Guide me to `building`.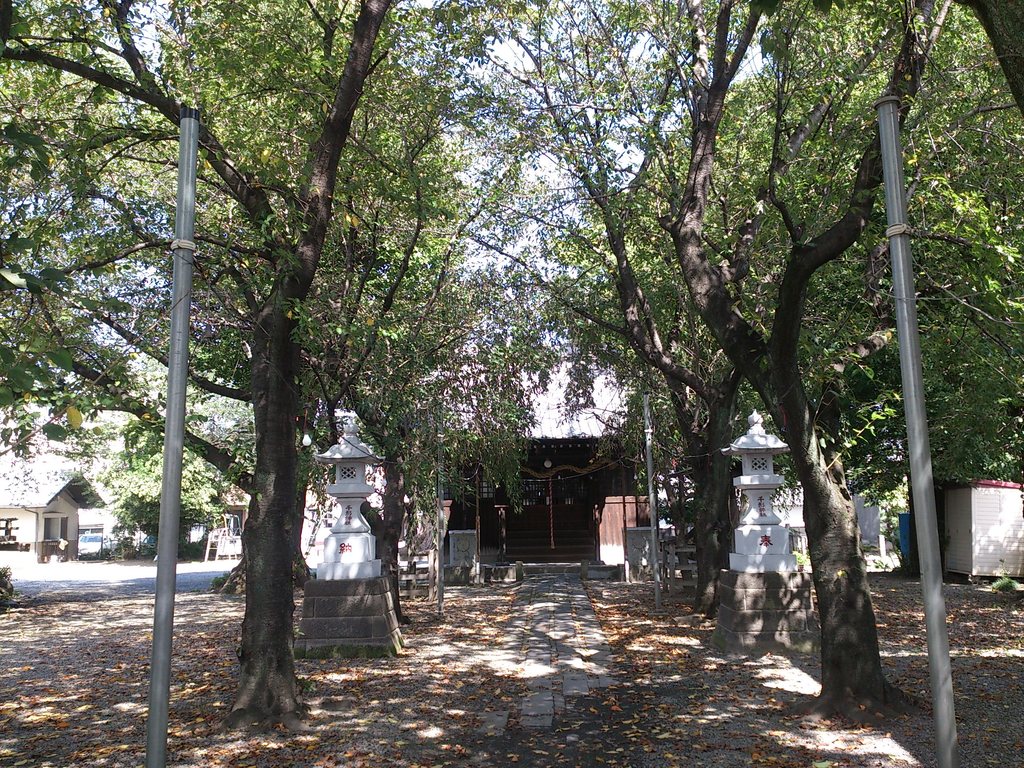
Guidance: [left=0, top=502, right=67, bottom=556].
